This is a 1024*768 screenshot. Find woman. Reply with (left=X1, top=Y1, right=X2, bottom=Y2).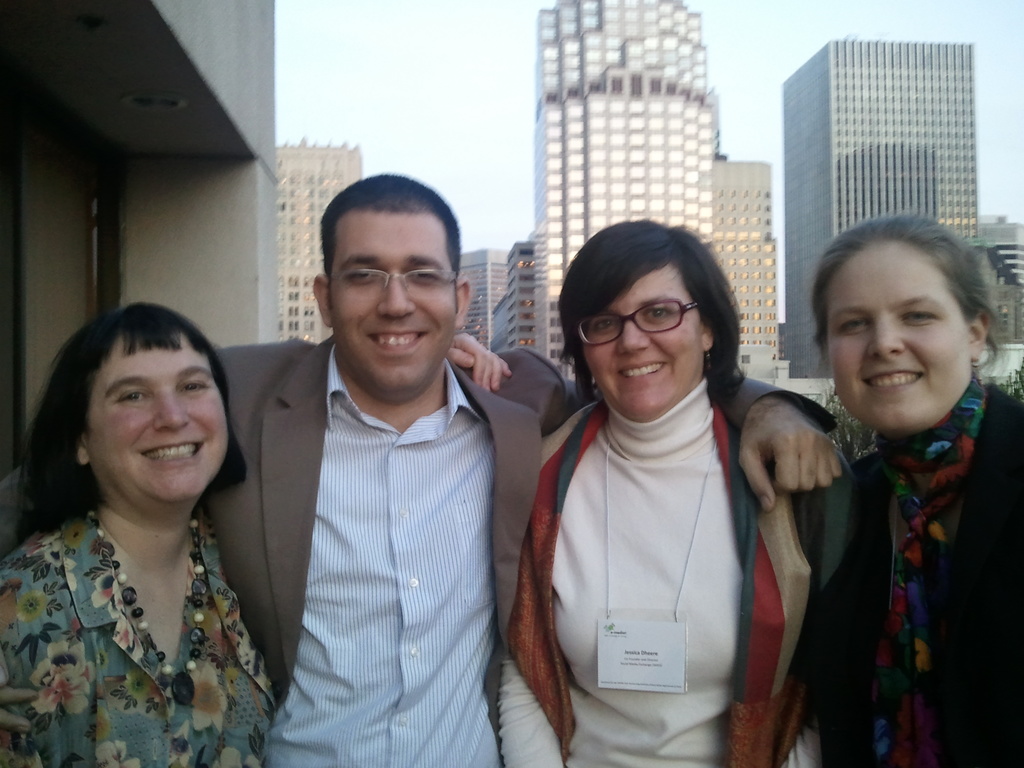
(left=485, top=214, right=845, bottom=767).
